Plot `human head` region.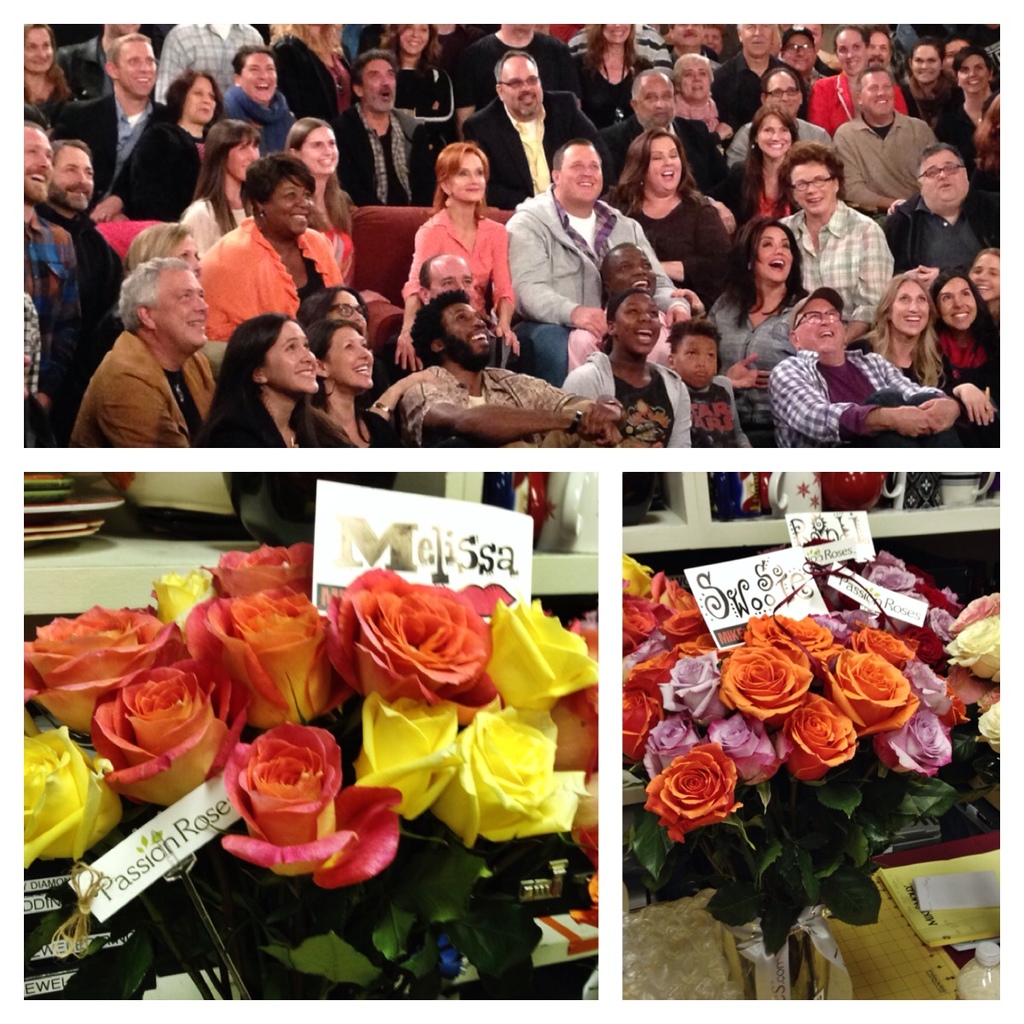
Plotted at left=311, top=321, right=375, bottom=389.
